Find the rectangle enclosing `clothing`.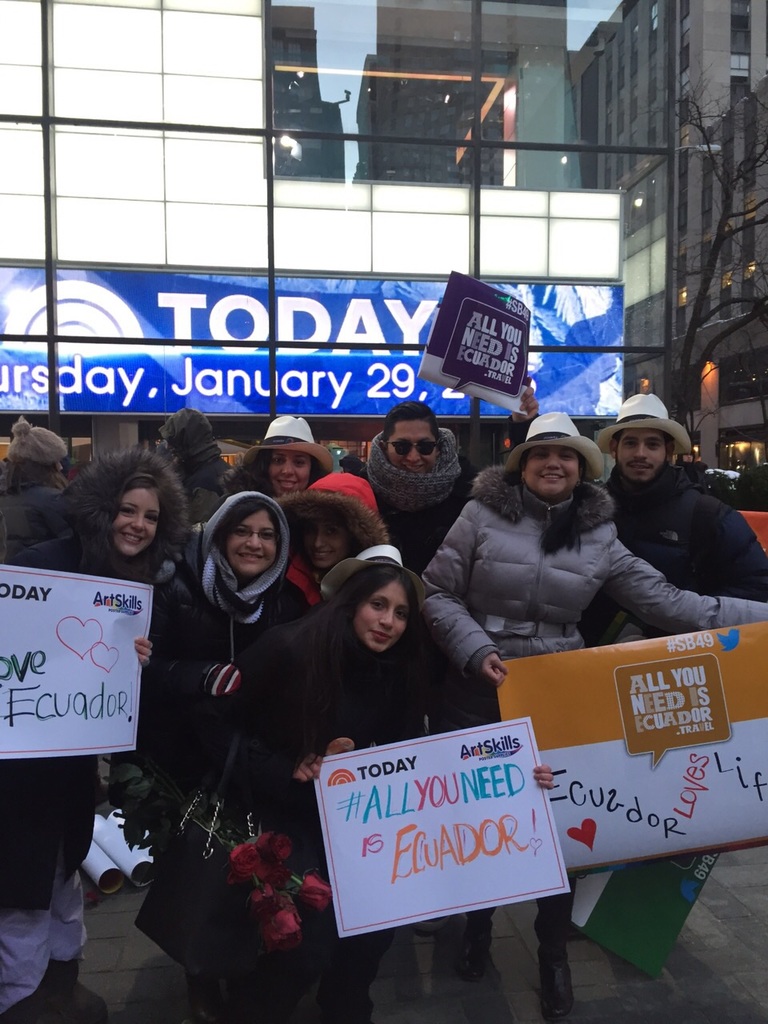
select_region(209, 496, 307, 558).
